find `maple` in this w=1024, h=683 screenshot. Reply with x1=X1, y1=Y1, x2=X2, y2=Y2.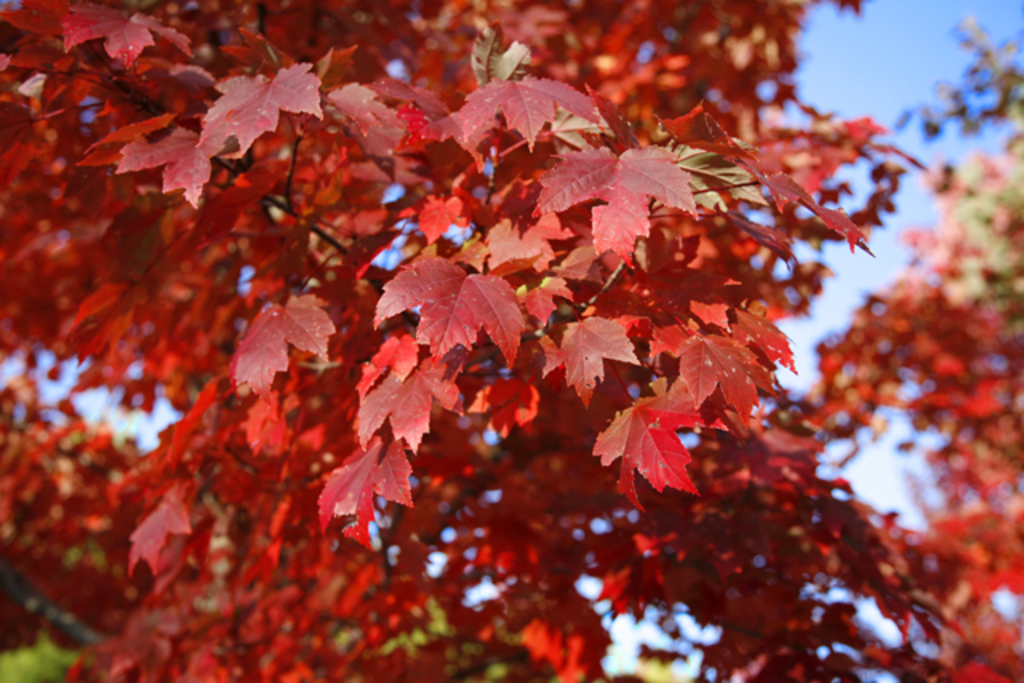
x1=0, y1=0, x2=870, y2=635.
